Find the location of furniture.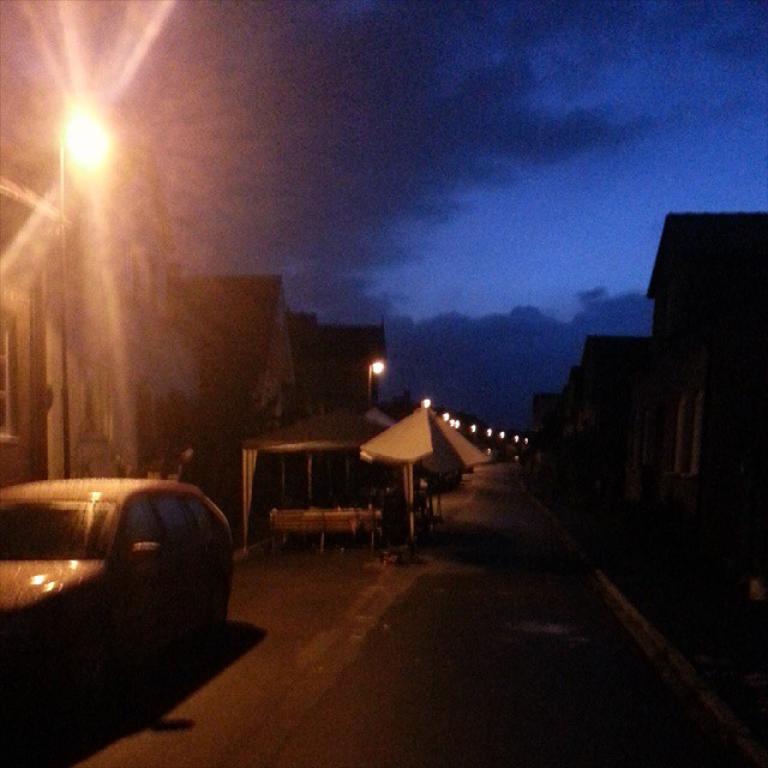
Location: box(271, 505, 384, 550).
